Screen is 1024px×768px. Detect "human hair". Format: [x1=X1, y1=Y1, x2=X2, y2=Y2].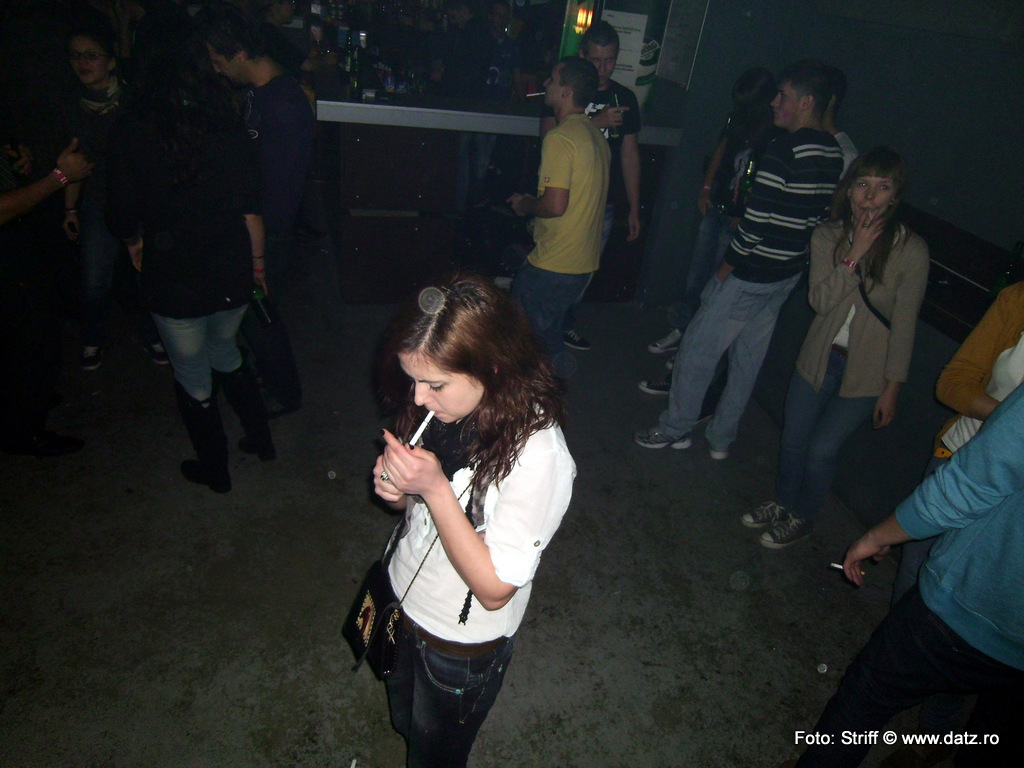
[x1=210, y1=13, x2=279, y2=66].
